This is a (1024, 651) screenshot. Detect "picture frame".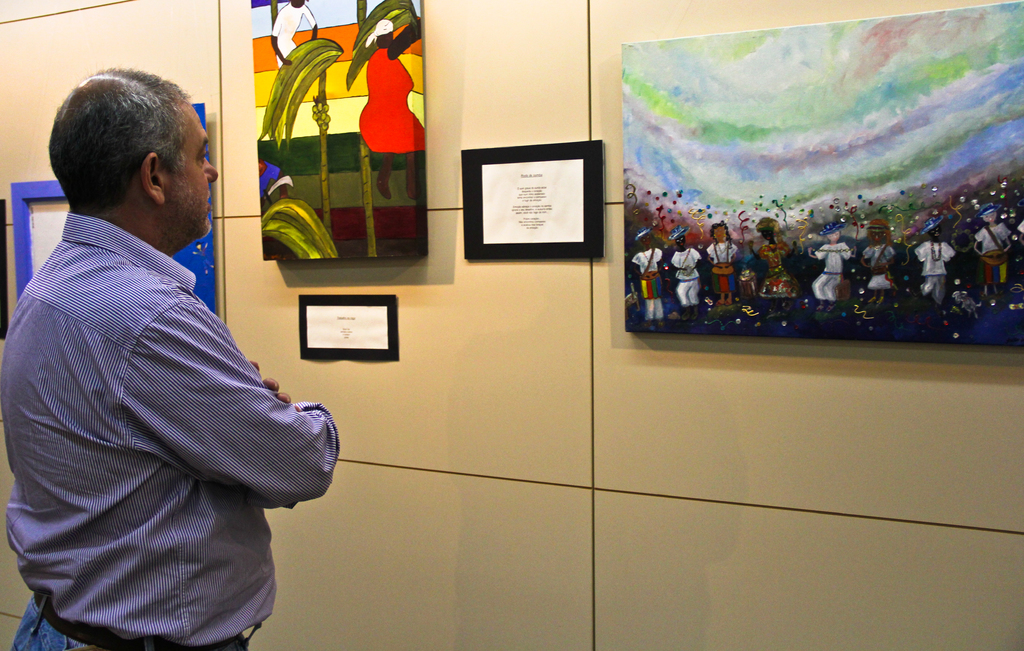
BBox(464, 136, 603, 270).
